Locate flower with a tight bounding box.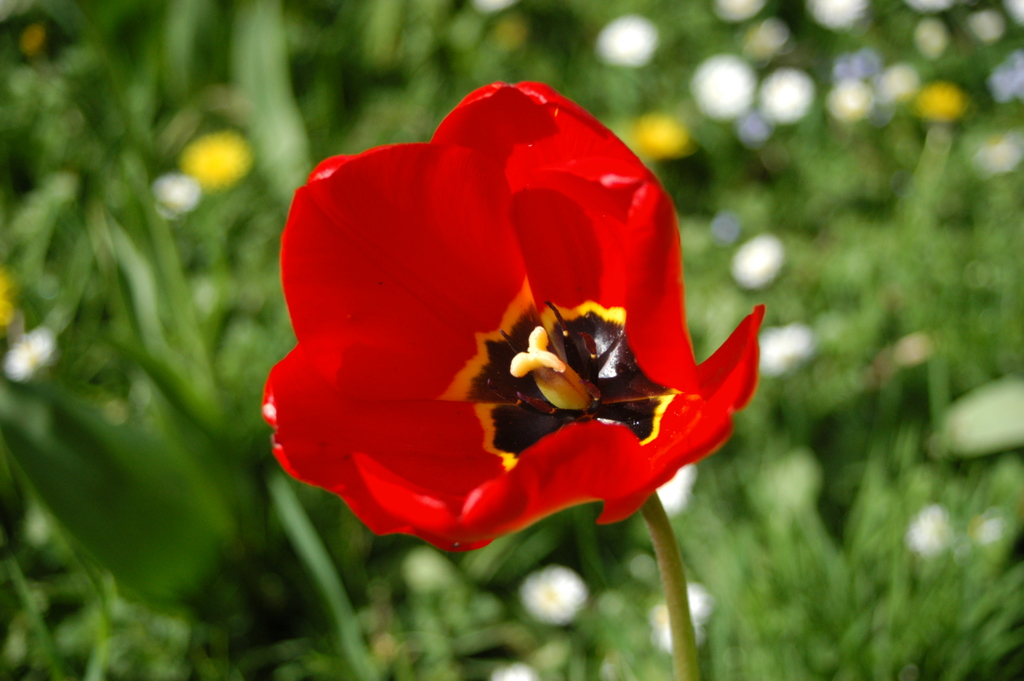
<bbox>269, 125, 728, 546</bbox>.
